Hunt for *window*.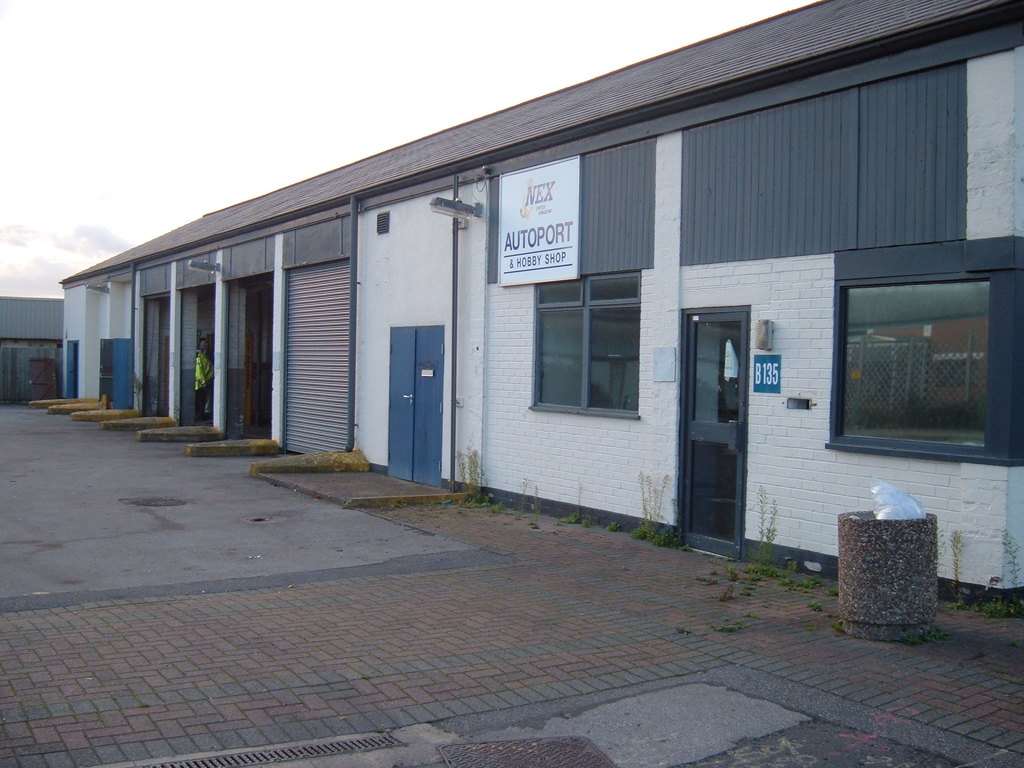
Hunted down at 836,268,1023,466.
